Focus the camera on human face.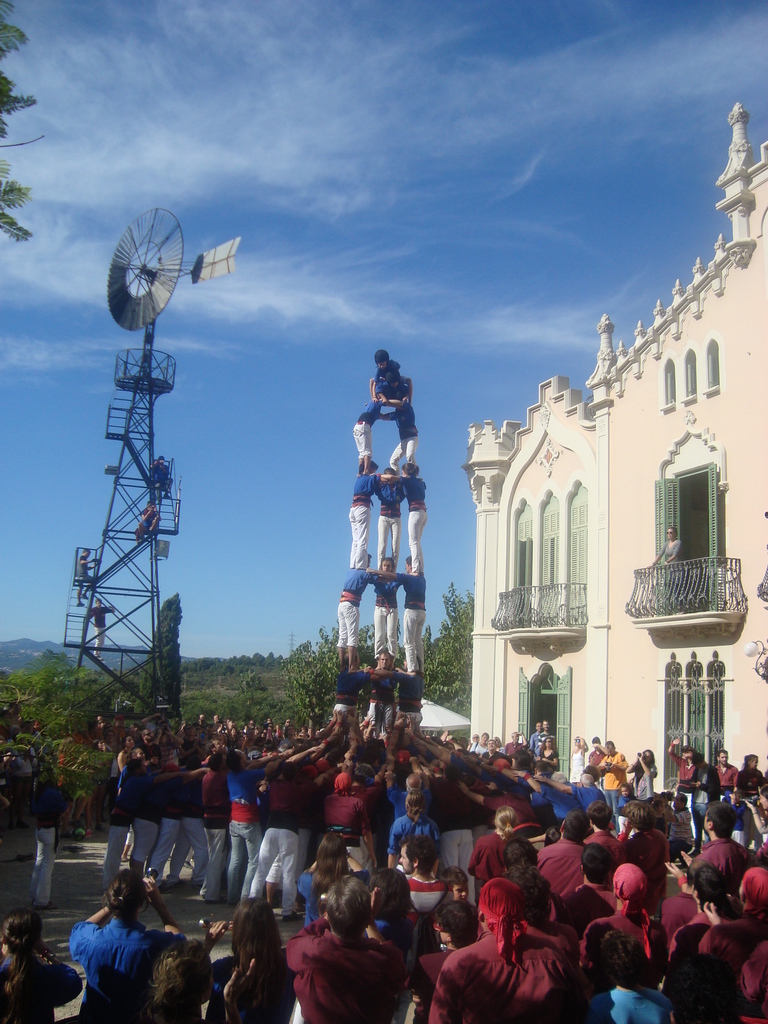
Focus region: (382,559,392,572).
